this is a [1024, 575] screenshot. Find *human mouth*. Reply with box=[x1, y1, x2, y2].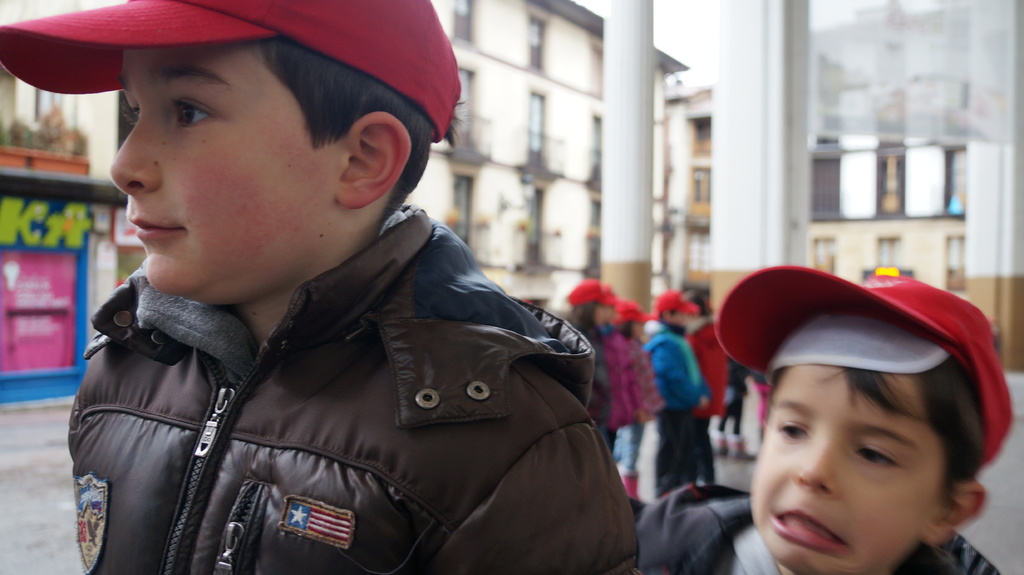
box=[769, 509, 852, 554].
